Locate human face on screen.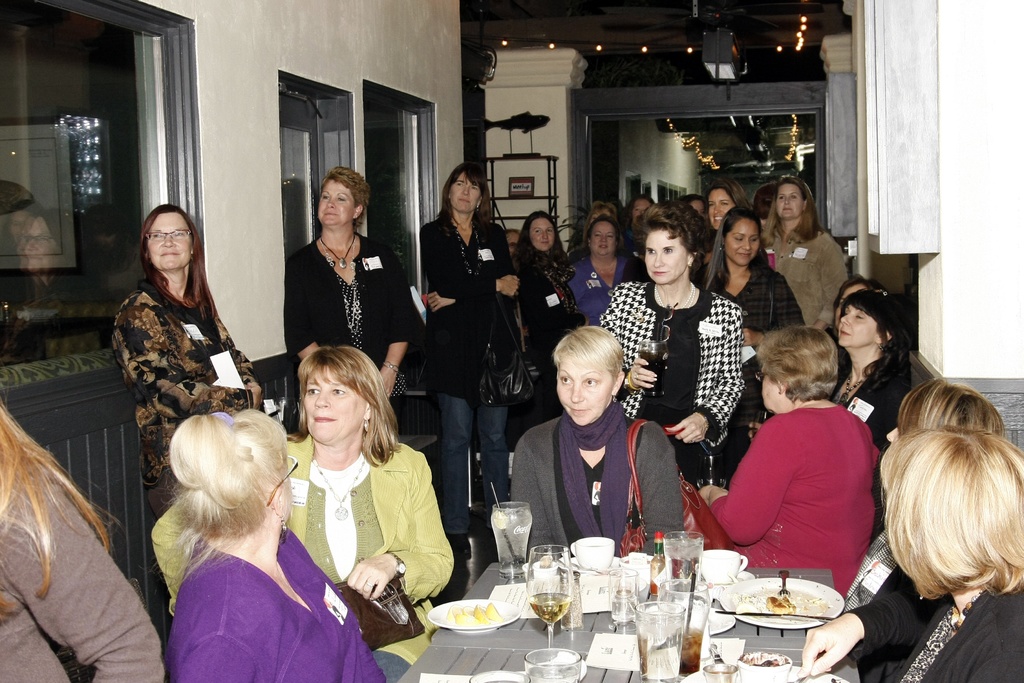
On screen at 838, 304, 880, 349.
